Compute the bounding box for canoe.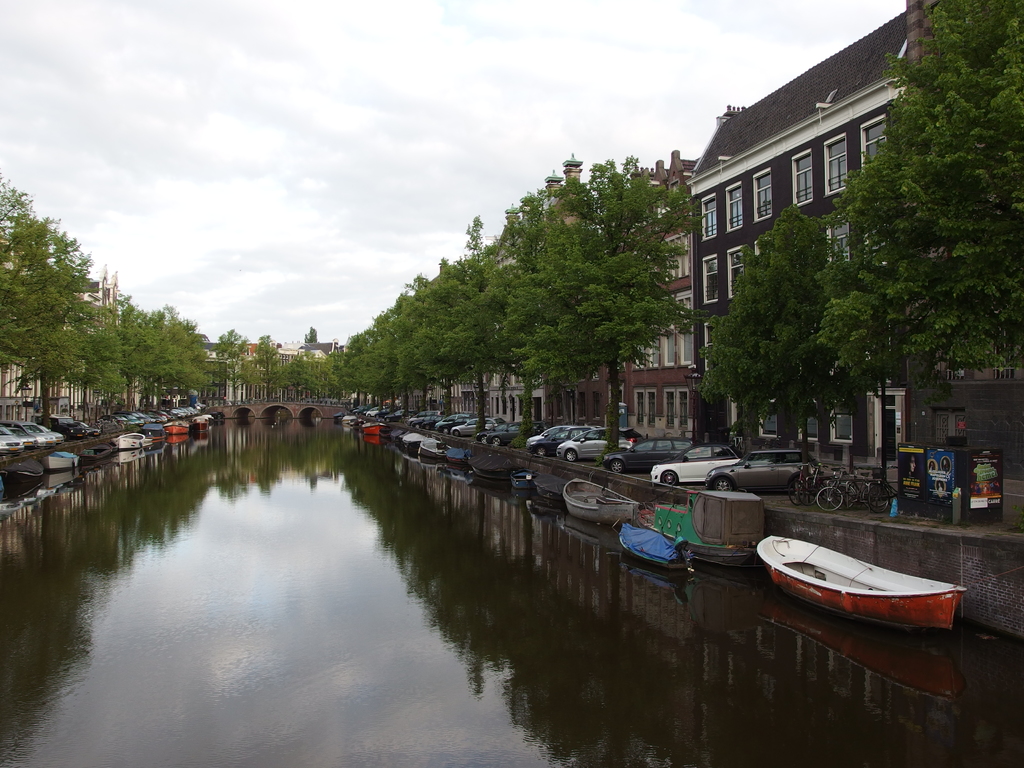
445 449 470 466.
